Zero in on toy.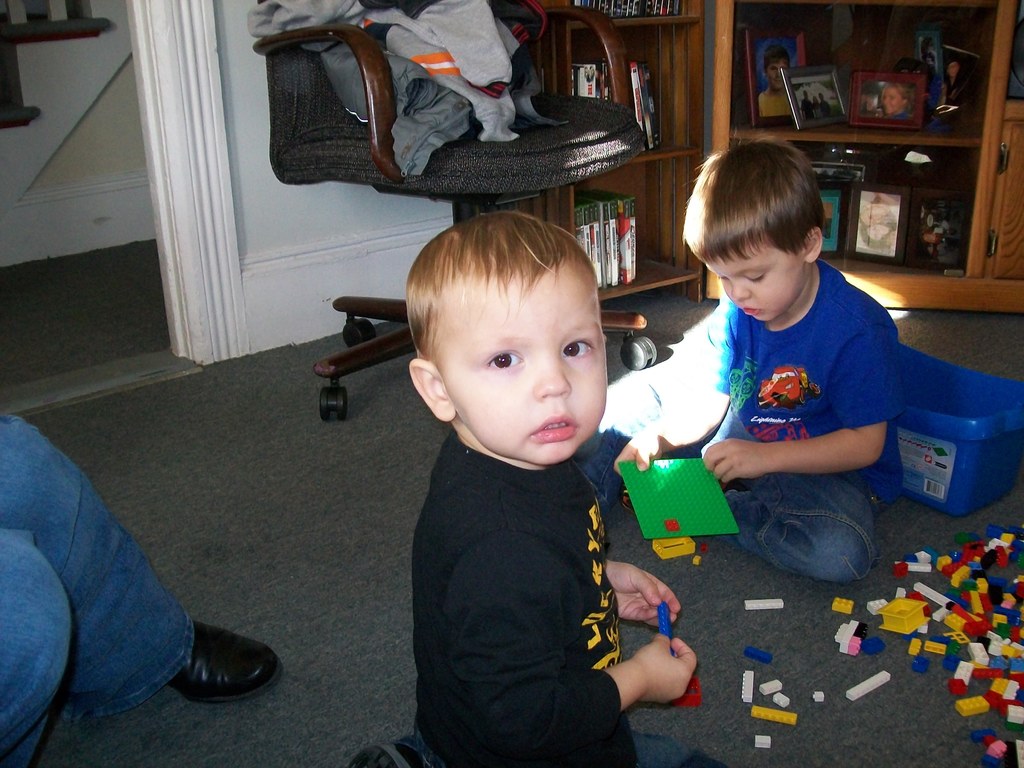
Zeroed in: detection(836, 594, 855, 615).
